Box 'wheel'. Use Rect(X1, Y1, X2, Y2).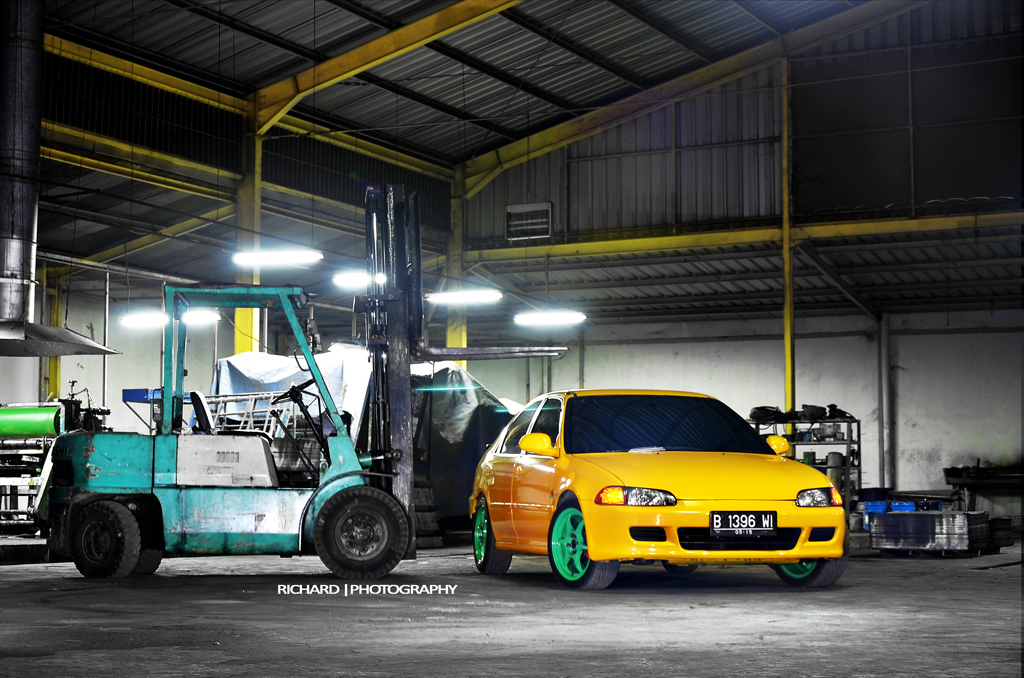
Rect(66, 495, 169, 580).
